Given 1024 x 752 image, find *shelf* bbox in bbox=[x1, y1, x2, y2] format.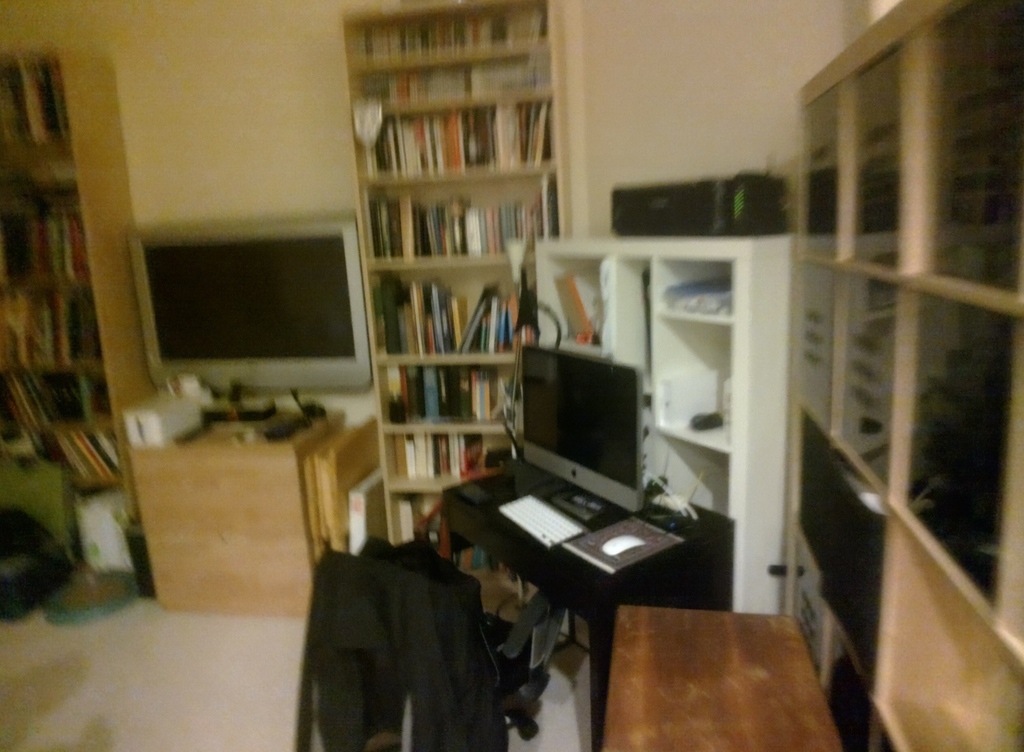
bbox=[657, 320, 733, 451].
